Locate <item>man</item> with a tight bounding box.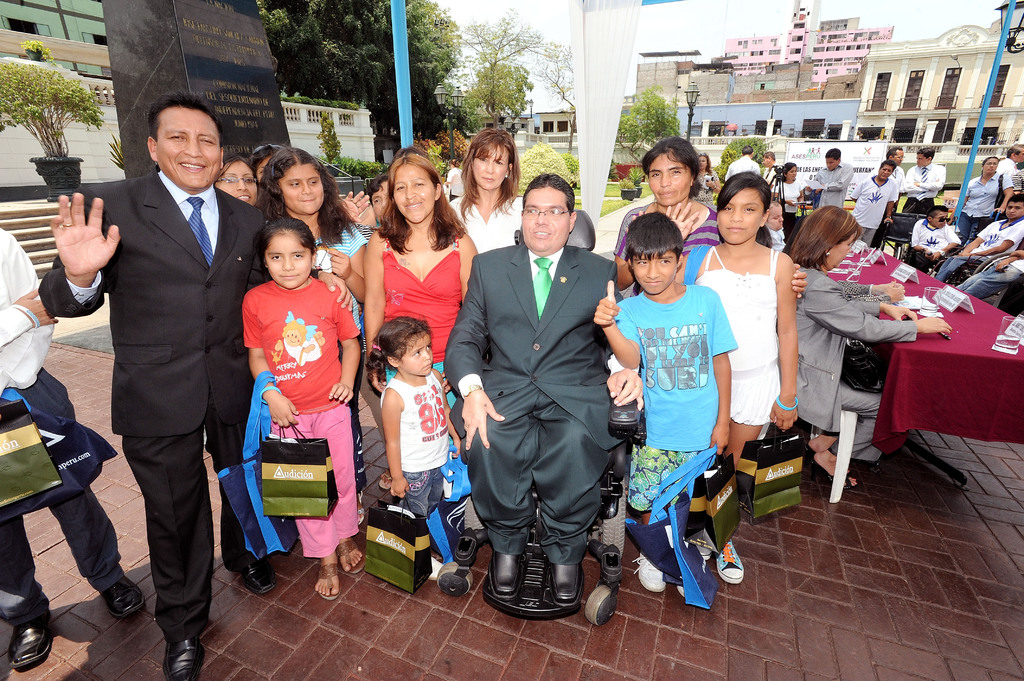
870:148:904:244.
